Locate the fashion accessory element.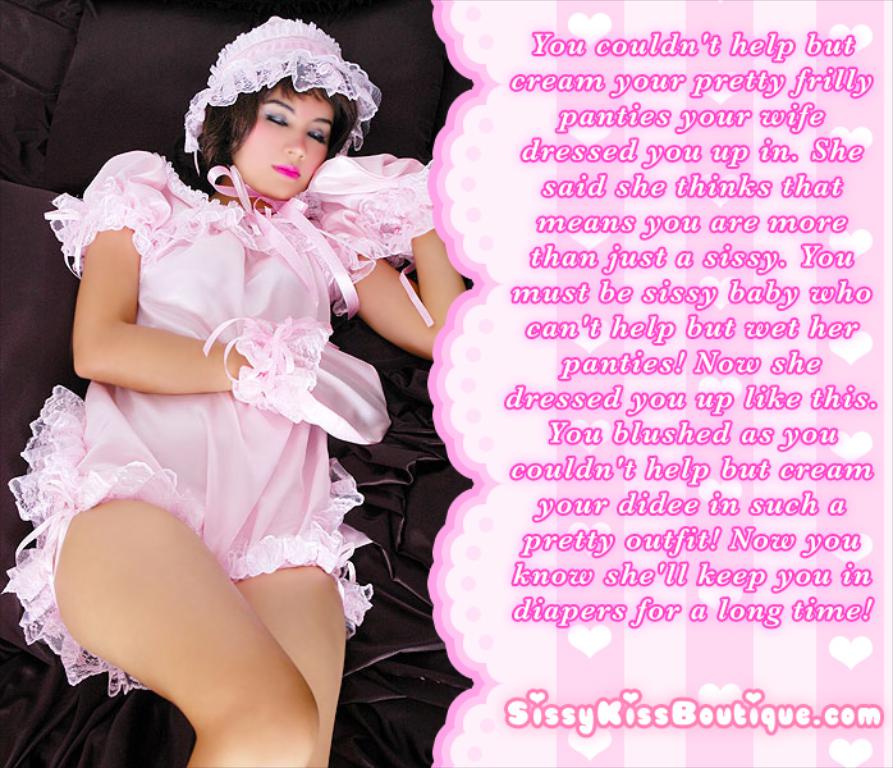
Element bbox: [356,156,432,256].
